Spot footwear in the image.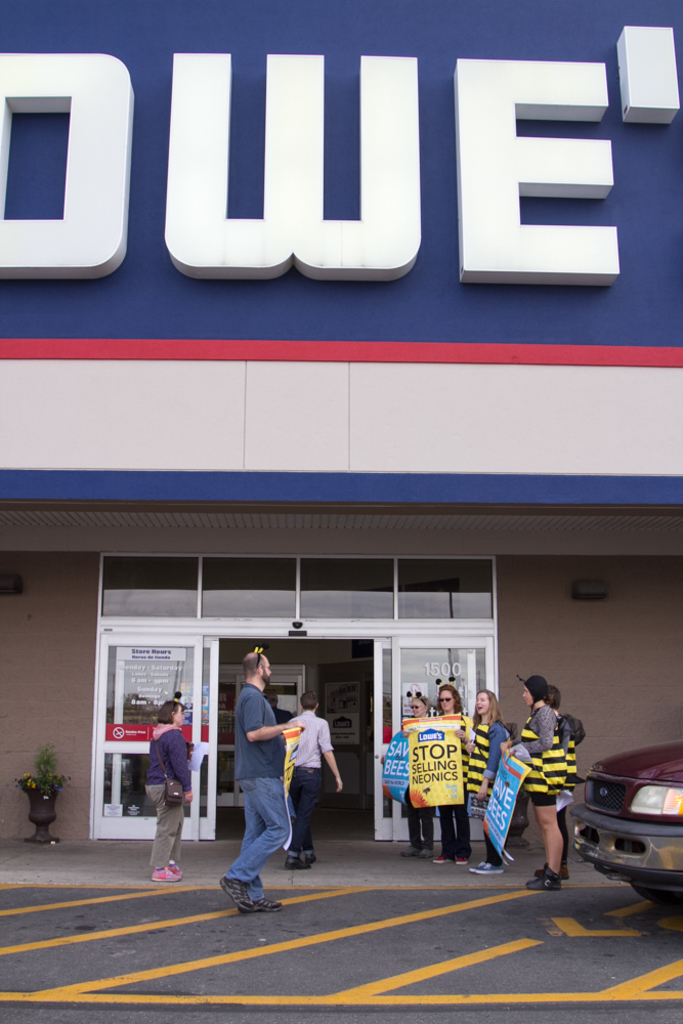
footwear found at 540:864:571:876.
